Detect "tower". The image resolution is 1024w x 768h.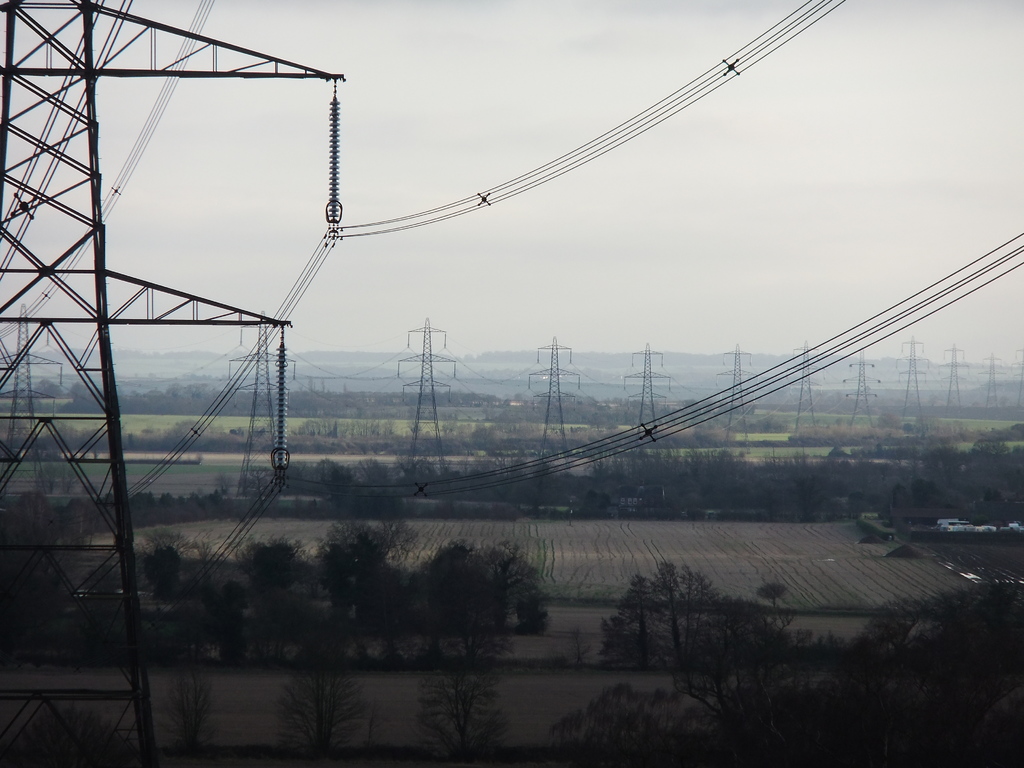
select_region(396, 318, 454, 478).
